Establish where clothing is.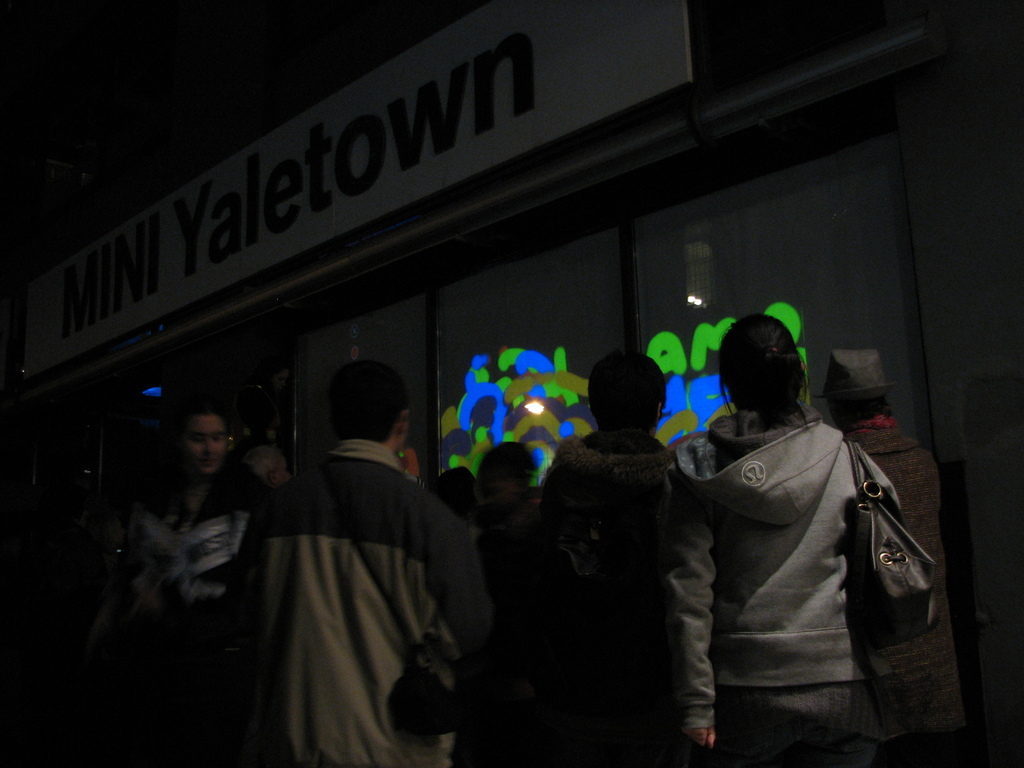
Established at select_region(648, 323, 936, 753).
